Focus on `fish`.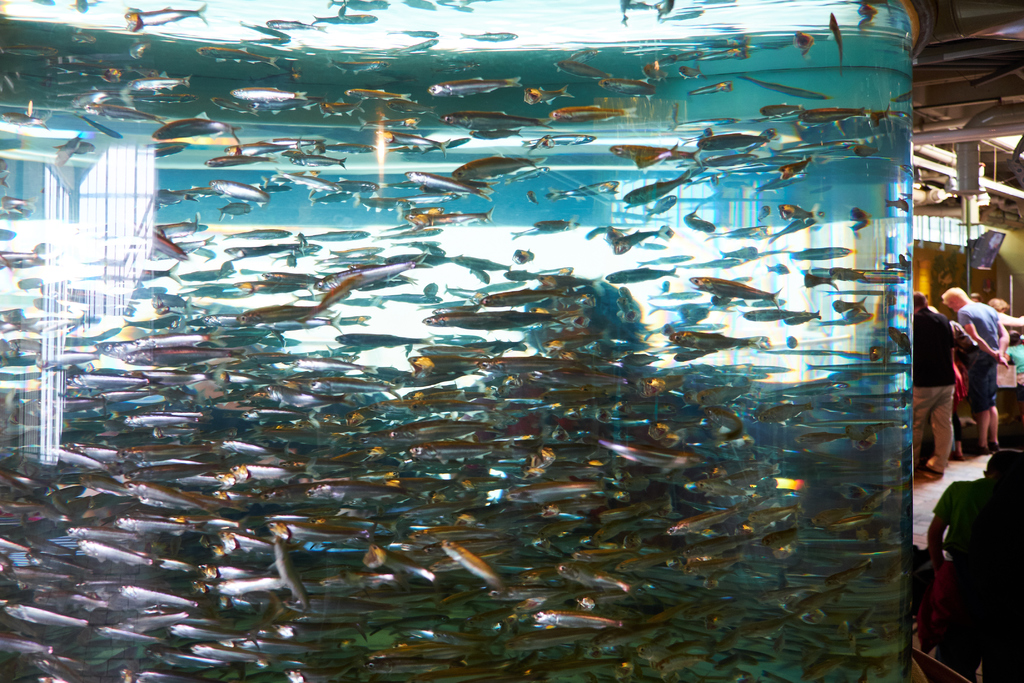
Focused at x1=123 y1=41 x2=156 y2=61.
